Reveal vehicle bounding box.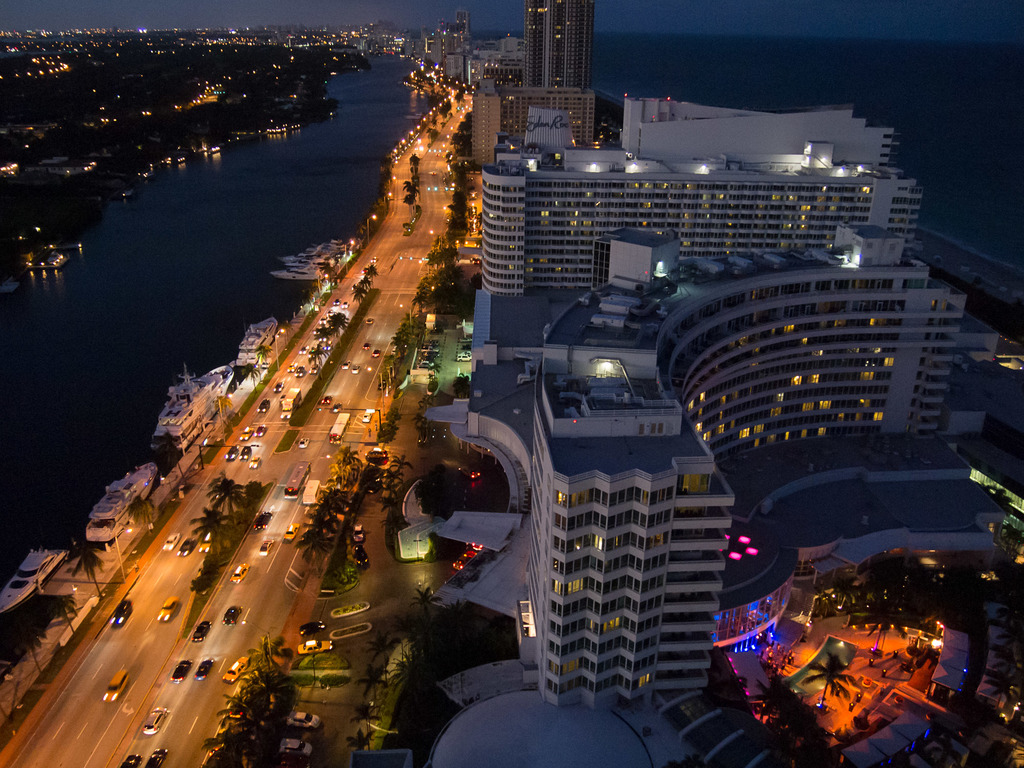
Revealed: [270, 381, 285, 397].
